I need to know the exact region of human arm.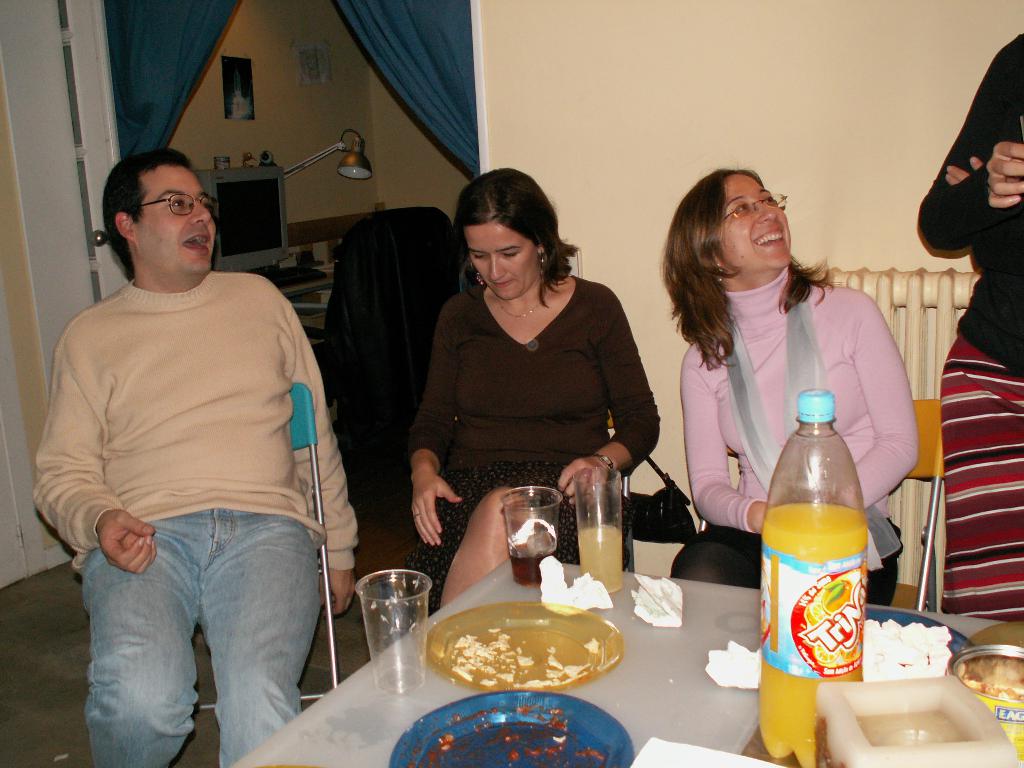
Region: x1=916 y1=37 x2=1023 y2=258.
